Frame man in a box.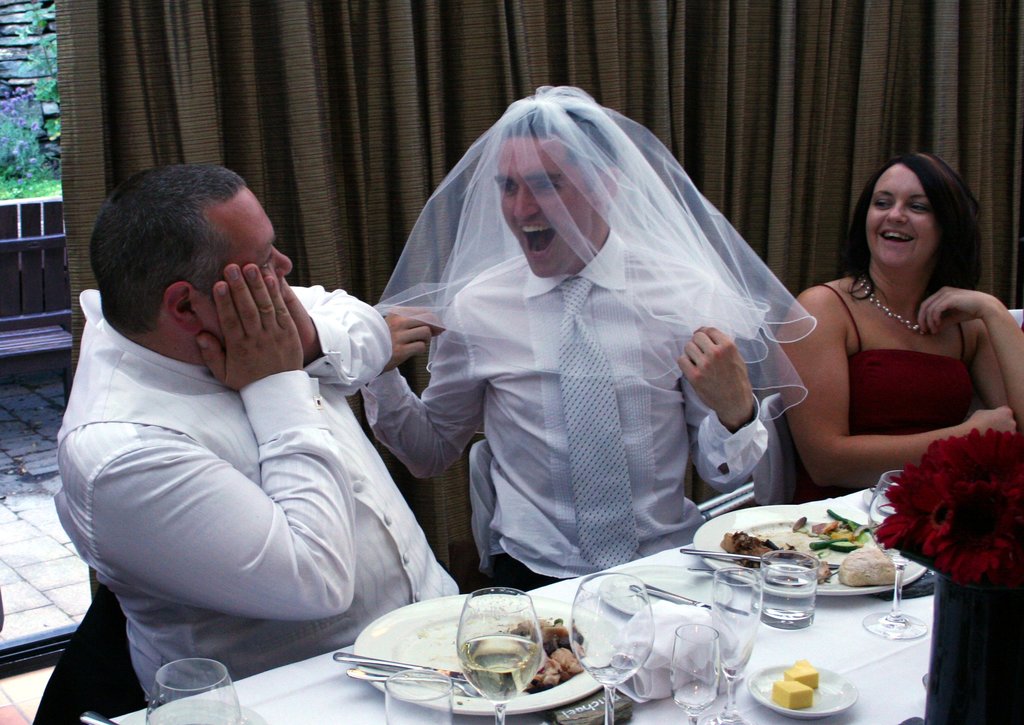
box(359, 84, 816, 598).
